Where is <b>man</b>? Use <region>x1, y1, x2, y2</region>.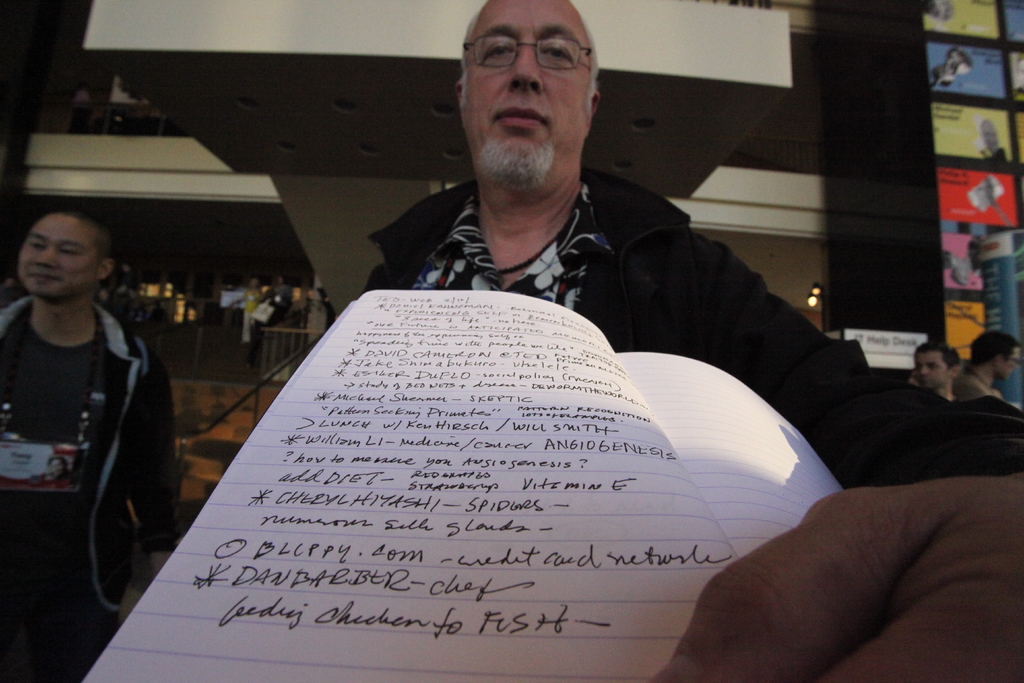
<region>954, 330, 1023, 402</region>.
